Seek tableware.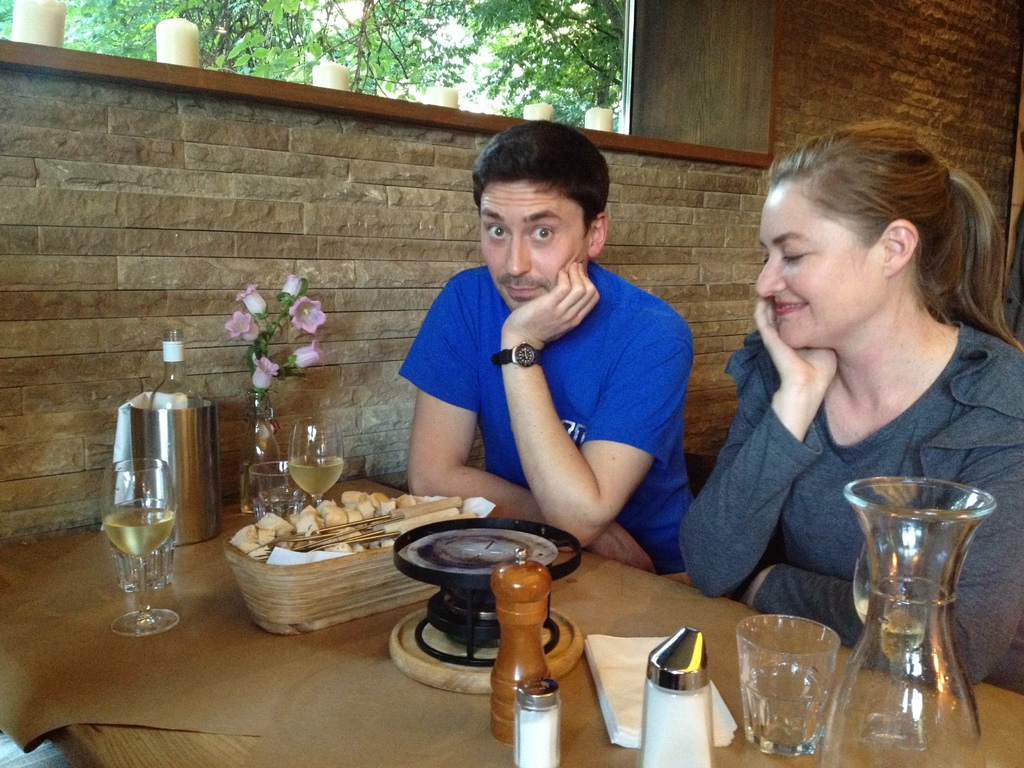
locate(107, 470, 175, 637).
